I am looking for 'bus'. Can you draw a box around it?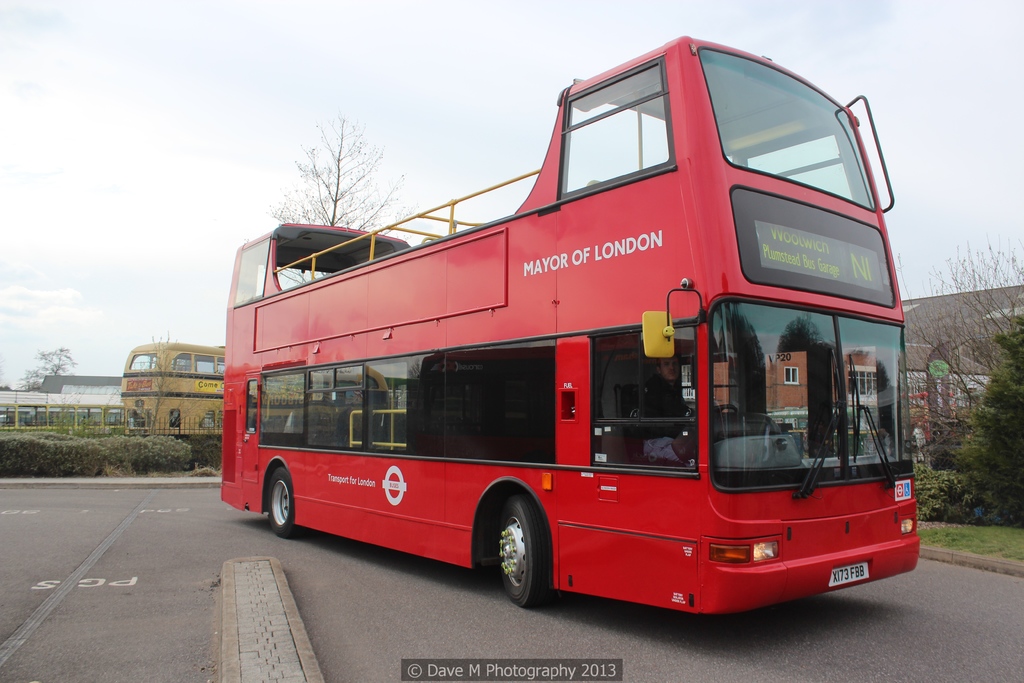
Sure, the bounding box is x1=212, y1=35, x2=921, y2=620.
